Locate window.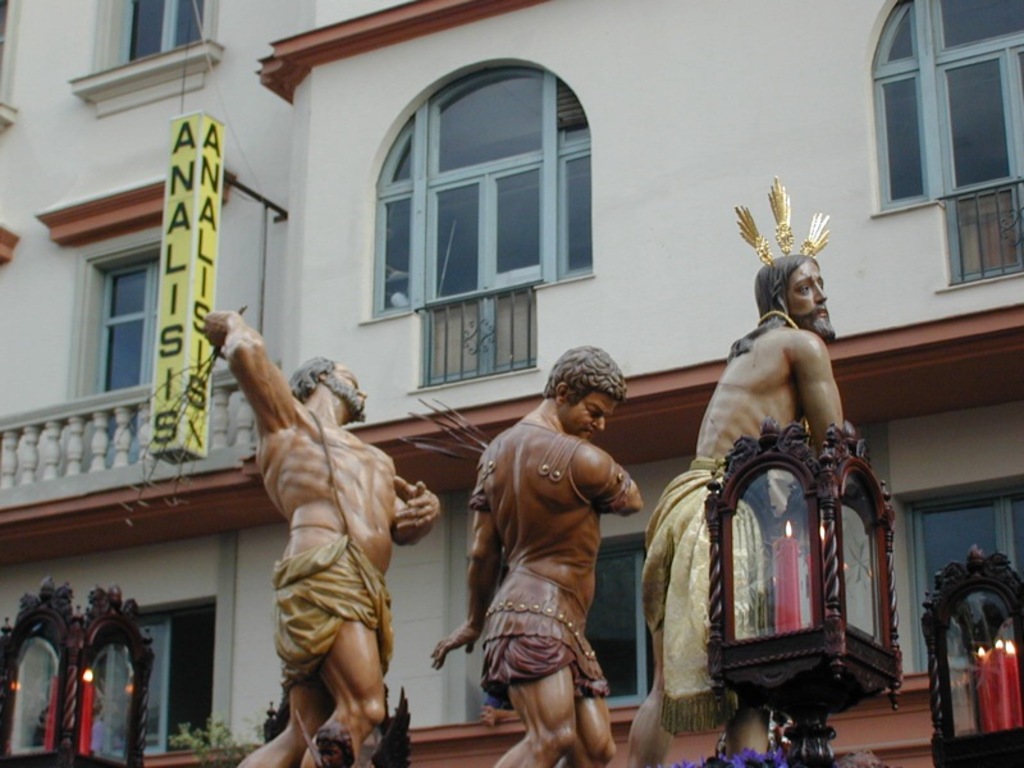
Bounding box: crop(362, 67, 593, 315).
